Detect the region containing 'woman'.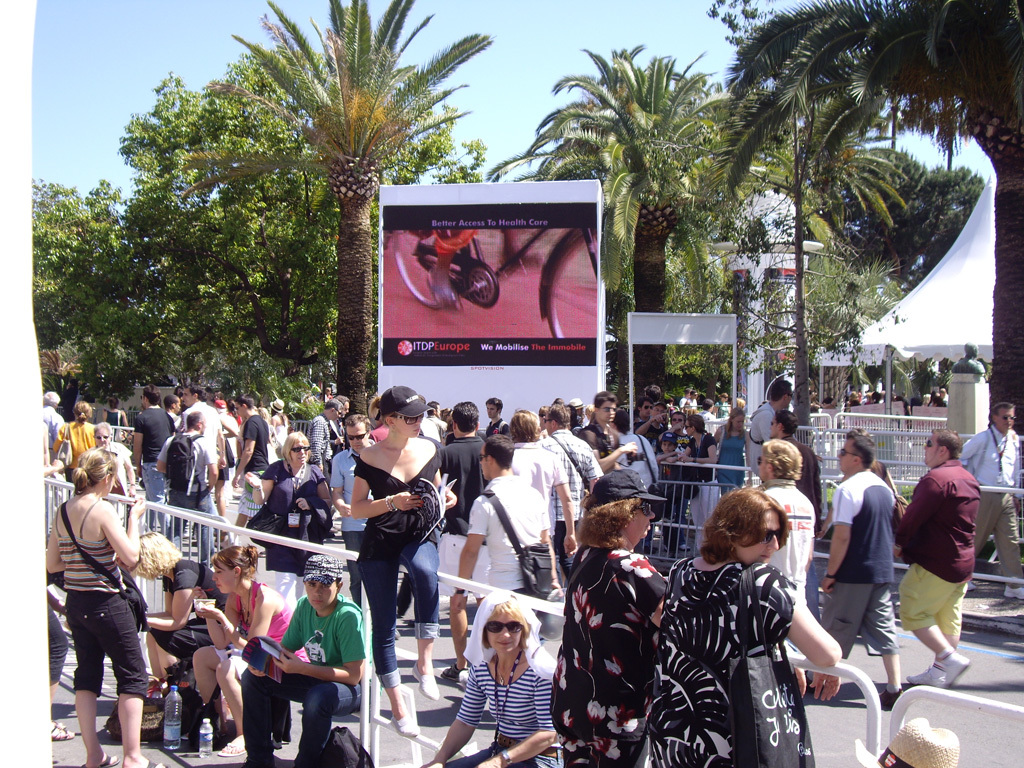
x1=221 y1=399 x2=244 y2=470.
